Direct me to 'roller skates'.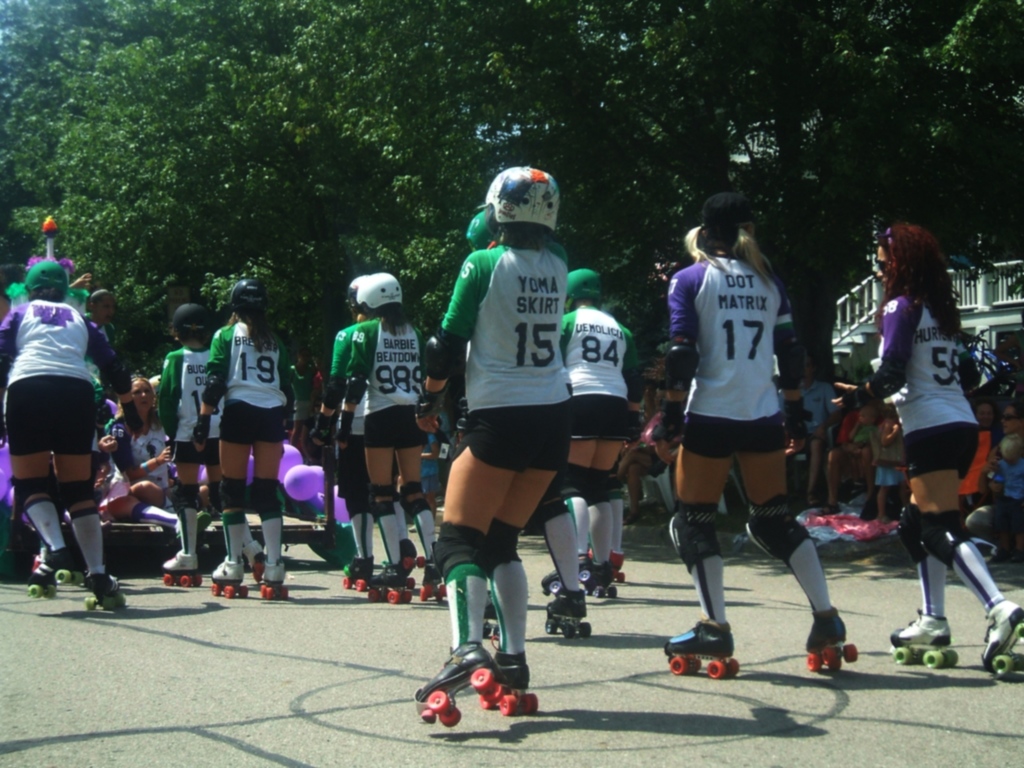
Direction: box(593, 564, 616, 601).
